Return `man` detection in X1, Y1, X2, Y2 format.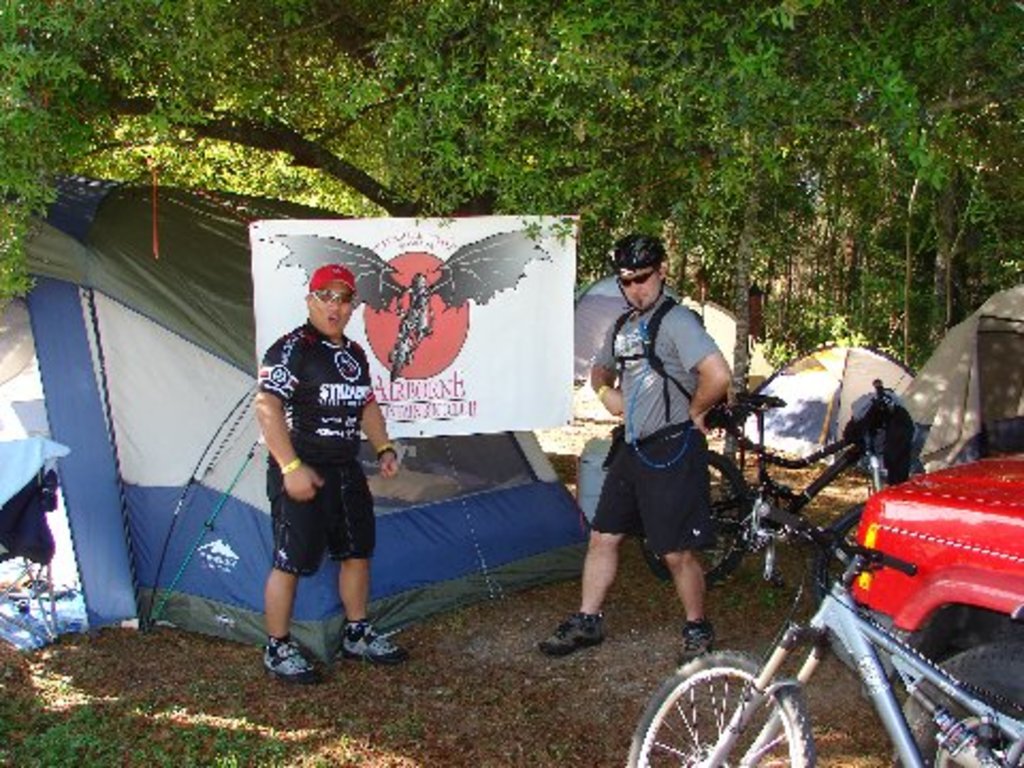
239, 258, 397, 683.
